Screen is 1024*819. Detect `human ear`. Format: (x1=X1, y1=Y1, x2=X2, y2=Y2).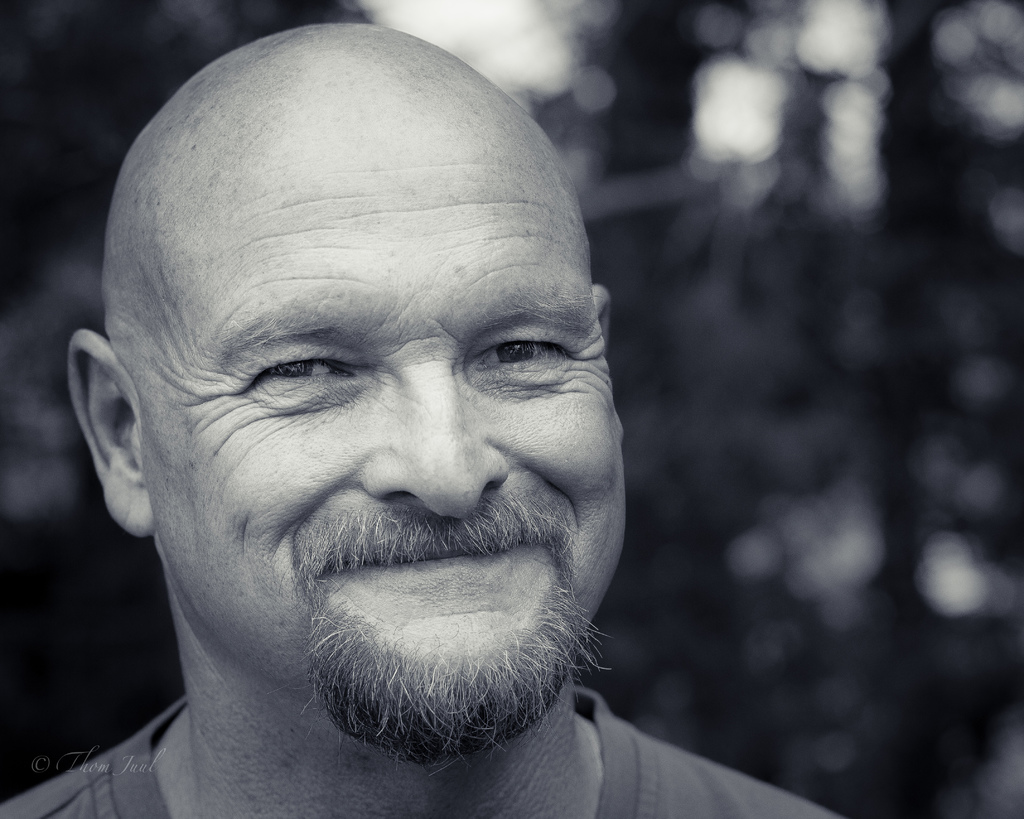
(x1=70, y1=328, x2=158, y2=537).
